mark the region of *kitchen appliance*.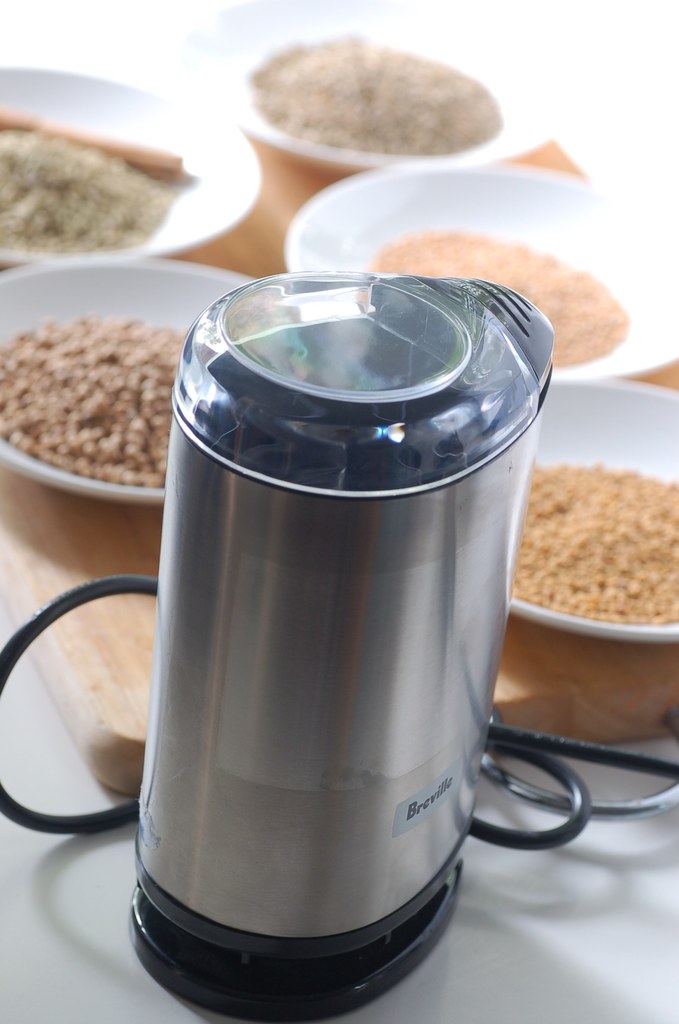
Region: BBox(92, 255, 559, 1008).
